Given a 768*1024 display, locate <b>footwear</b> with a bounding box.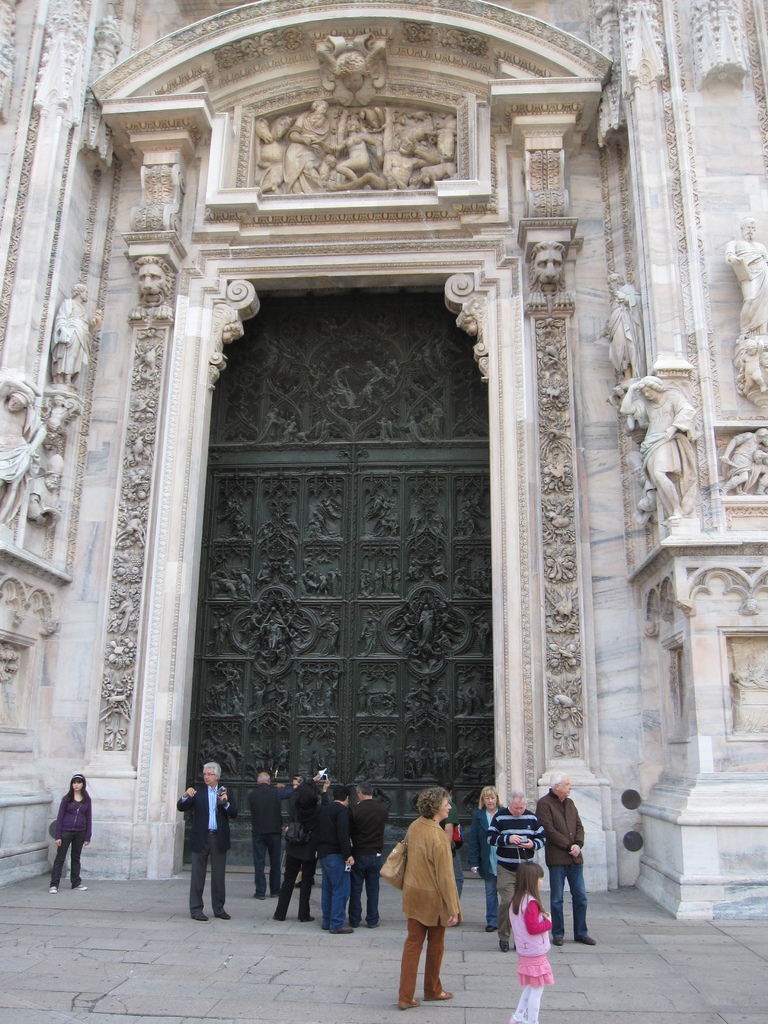
Located: {"x1": 499, "y1": 940, "x2": 511, "y2": 954}.
